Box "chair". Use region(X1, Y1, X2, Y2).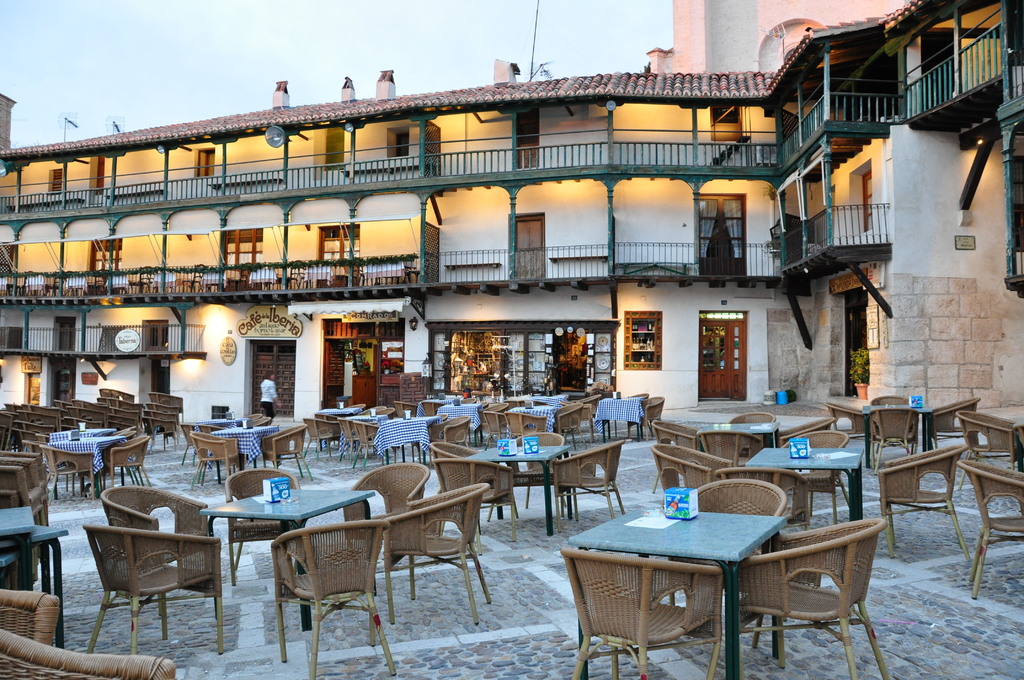
region(870, 407, 920, 465).
